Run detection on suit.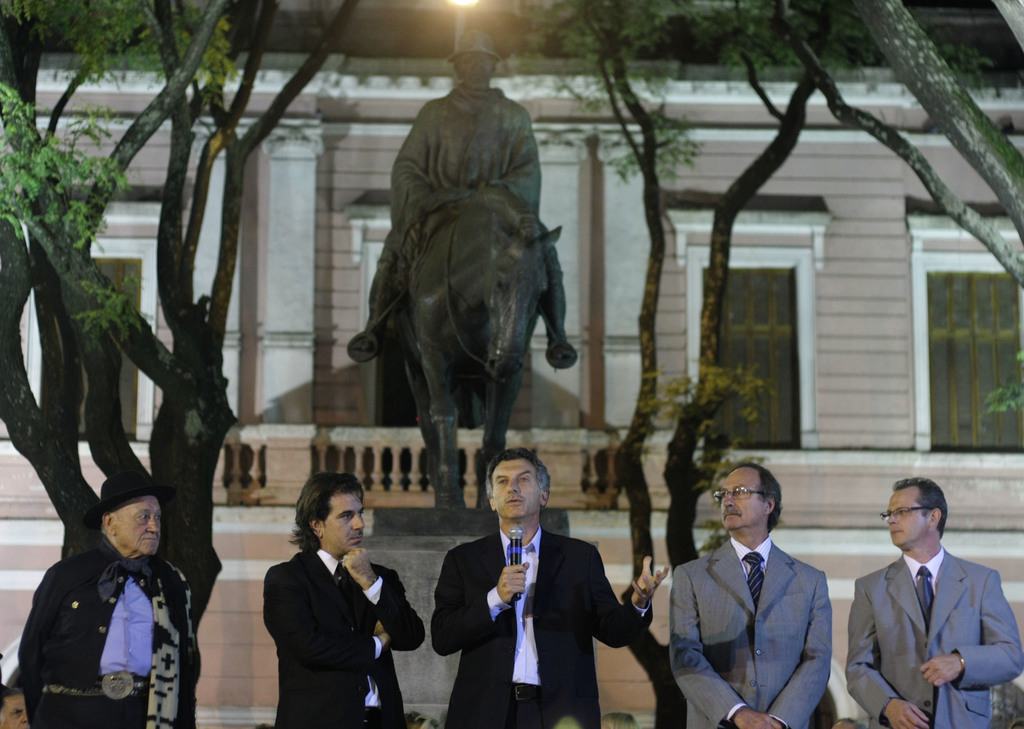
Result: [x1=445, y1=453, x2=627, y2=717].
